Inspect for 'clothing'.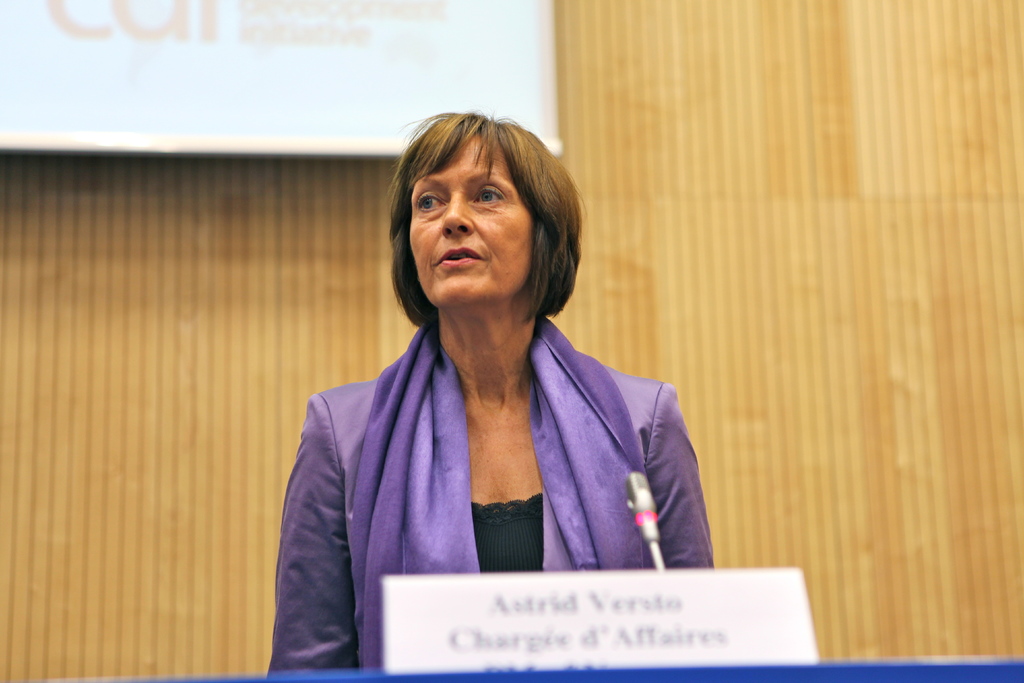
Inspection: box(290, 249, 705, 636).
